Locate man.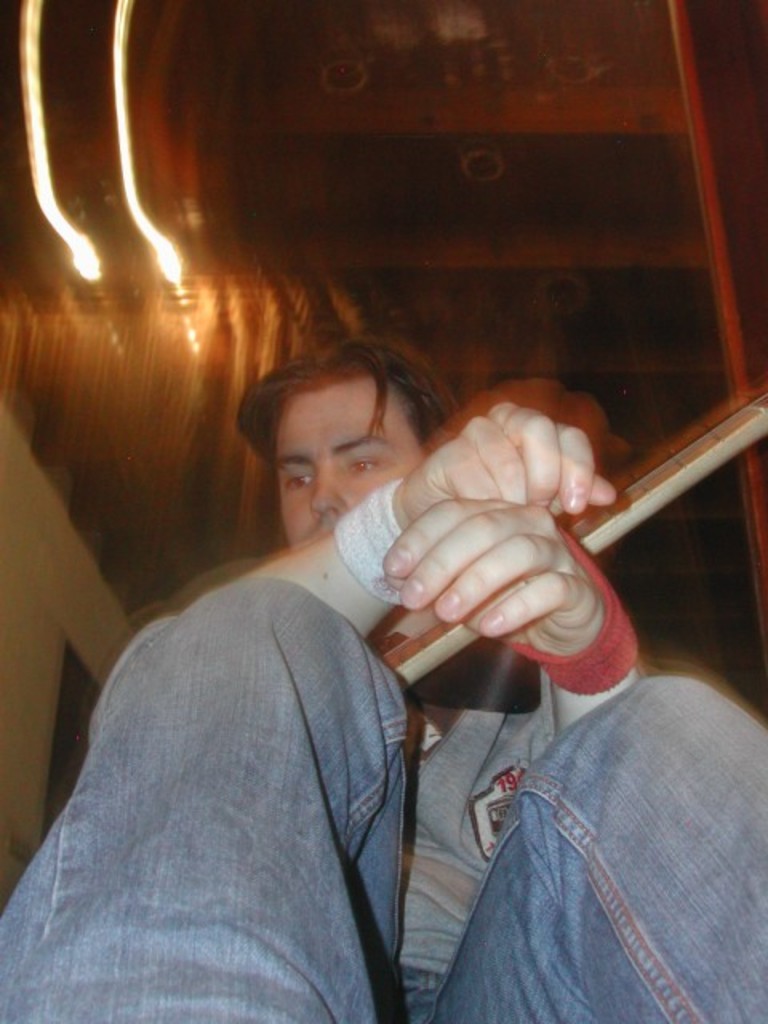
Bounding box: crop(0, 334, 766, 1022).
